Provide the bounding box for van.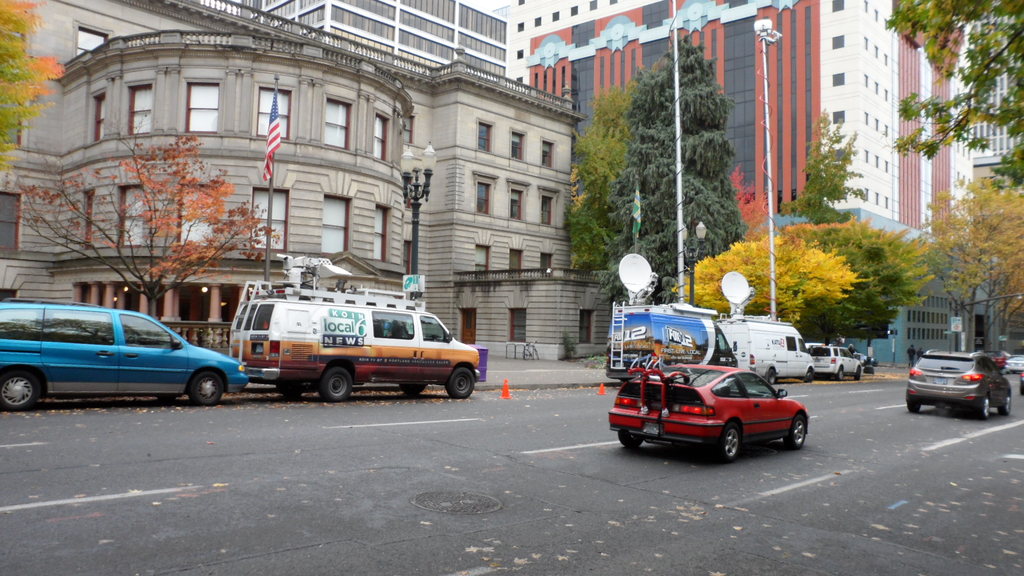
region(225, 252, 480, 403).
